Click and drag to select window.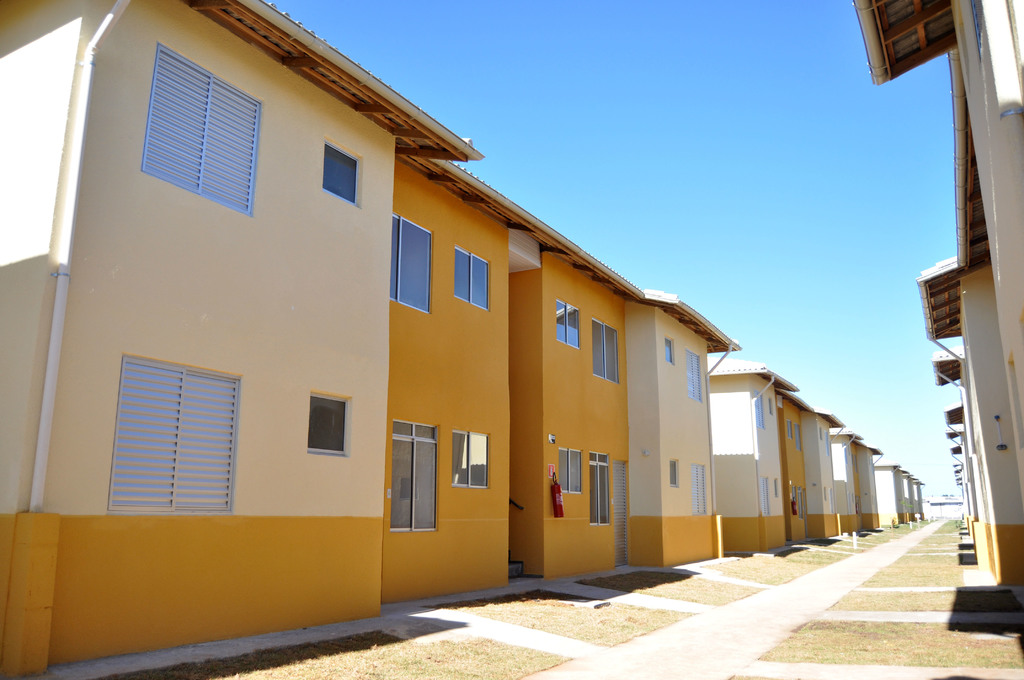
Selection: (590,448,611,526).
